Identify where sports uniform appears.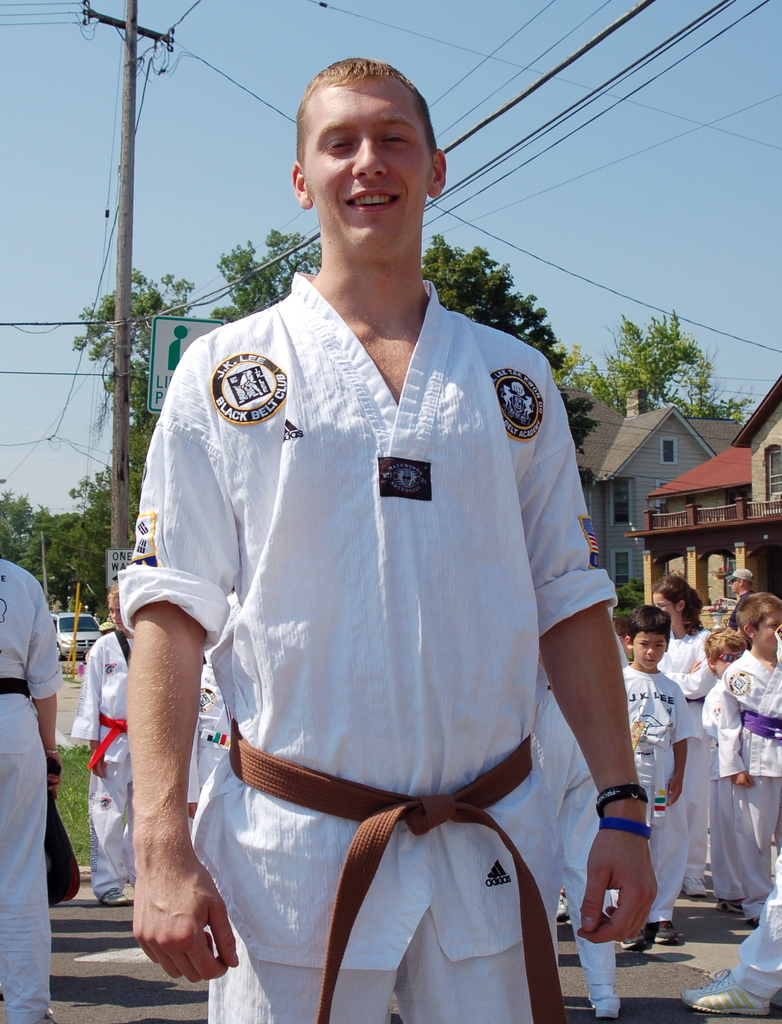
Appears at box=[61, 621, 148, 899].
